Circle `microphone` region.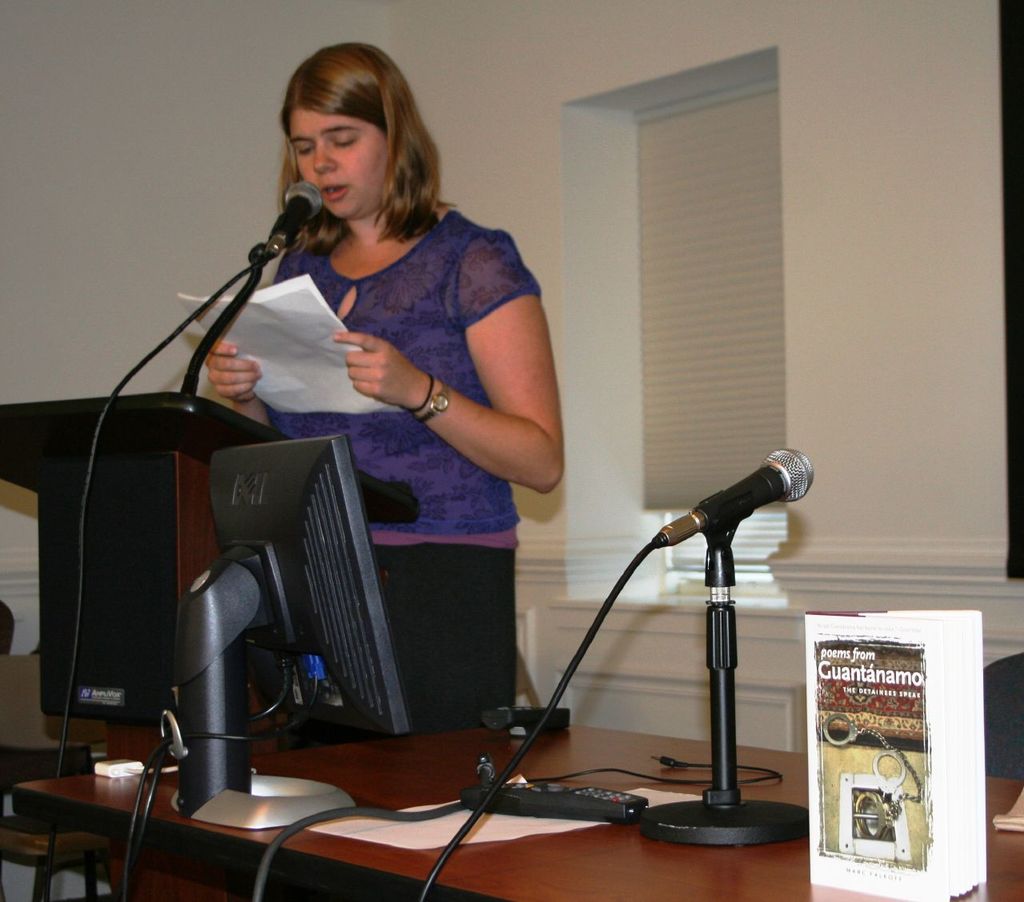
Region: {"left": 633, "top": 458, "right": 831, "bottom": 610}.
